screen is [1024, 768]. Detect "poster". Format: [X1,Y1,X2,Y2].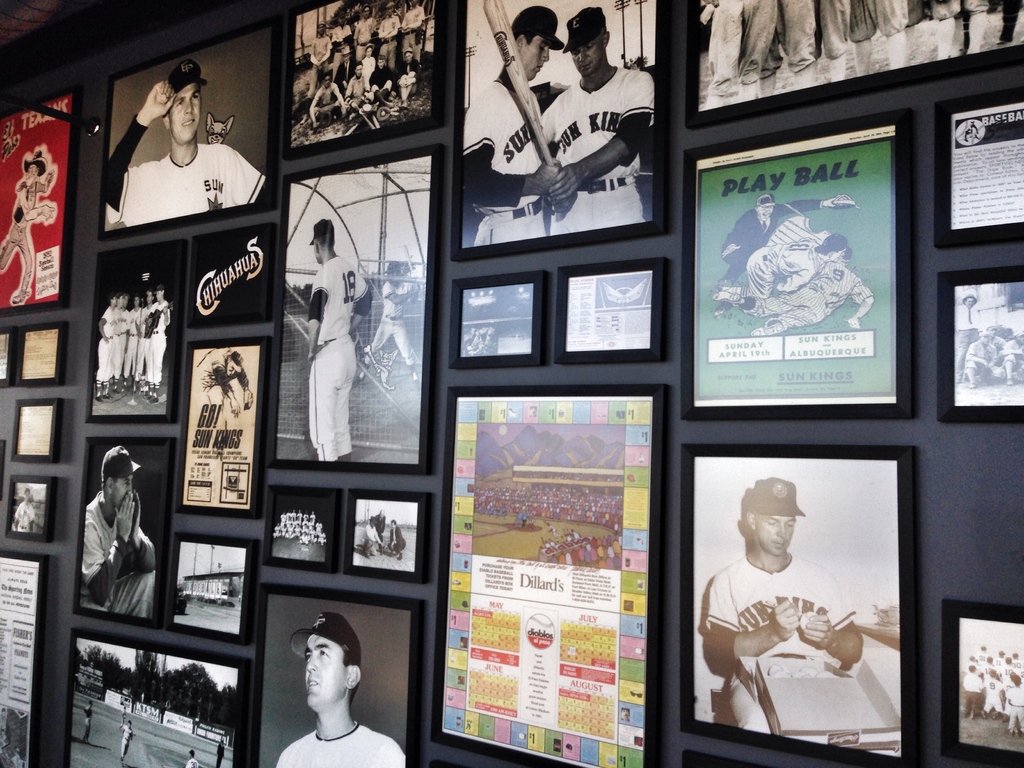
[81,438,170,621].
